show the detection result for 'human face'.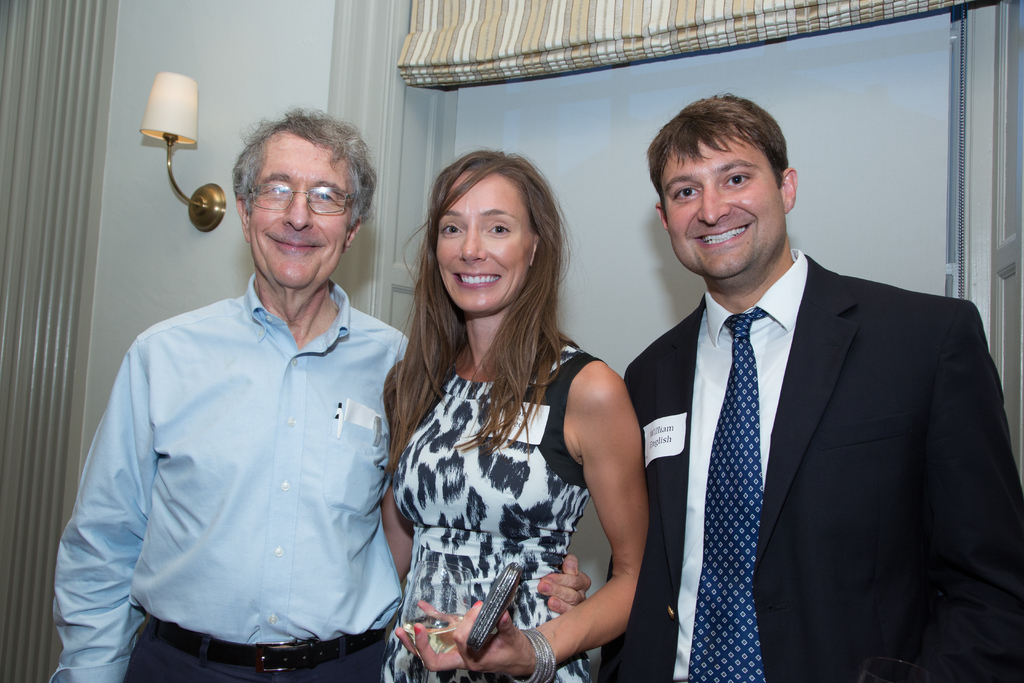
rect(660, 128, 790, 284).
